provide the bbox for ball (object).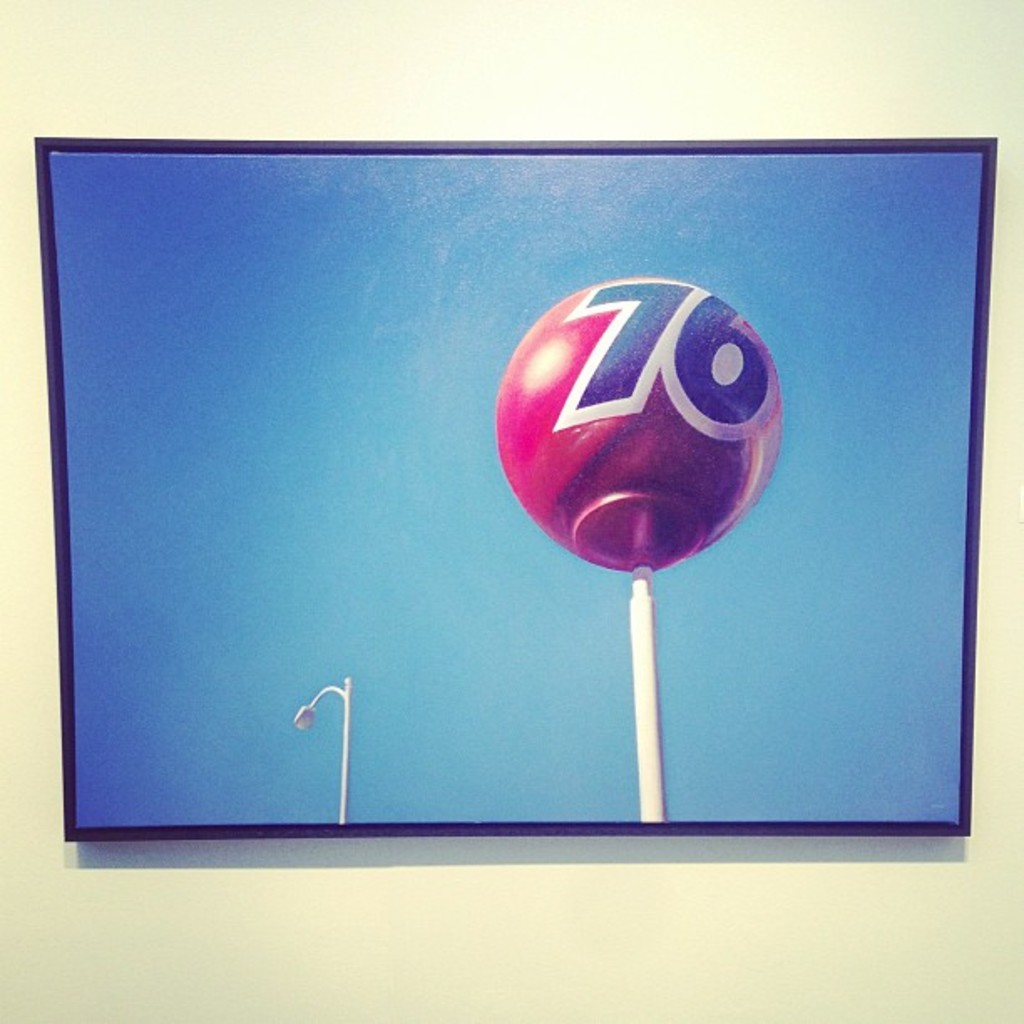
bbox=[492, 268, 791, 572].
